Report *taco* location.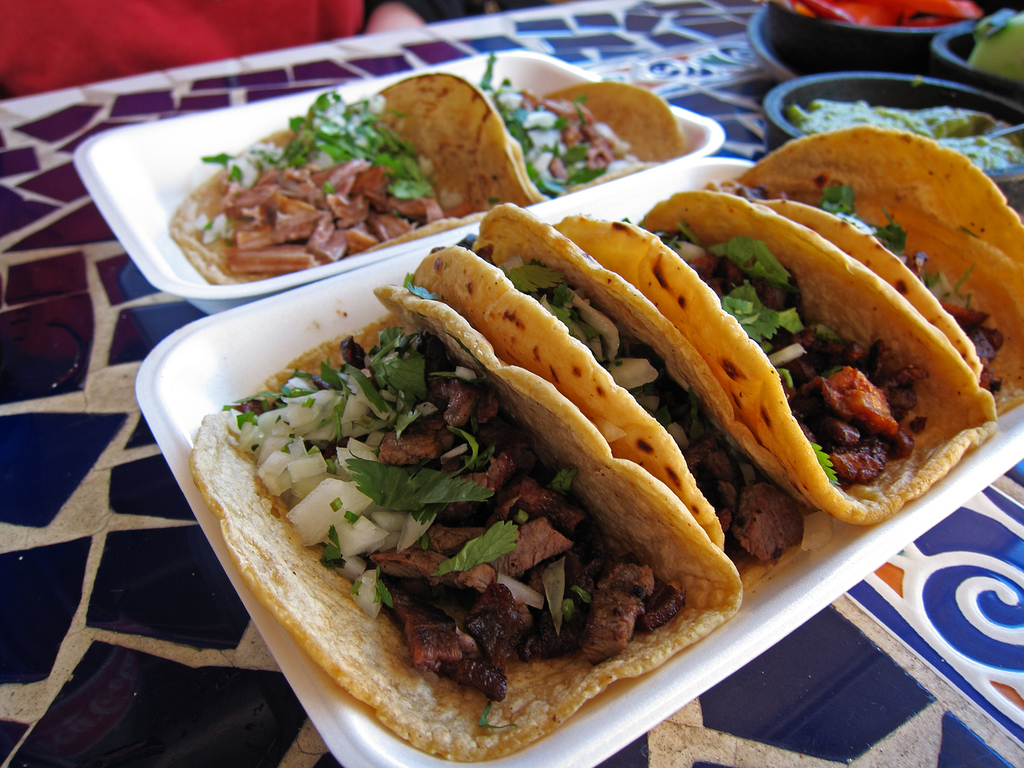
Report: x1=413, y1=199, x2=799, y2=568.
